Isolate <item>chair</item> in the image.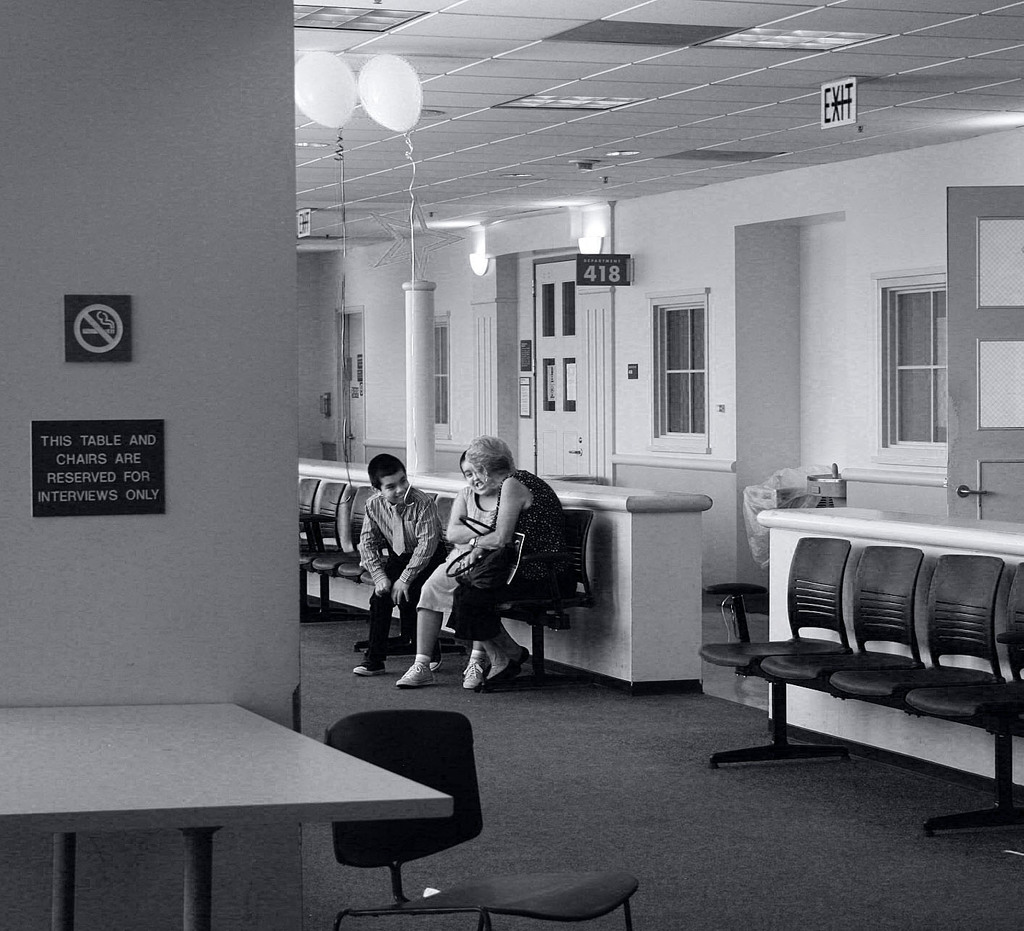
Isolated region: x1=336 y1=708 x2=644 y2=926.
